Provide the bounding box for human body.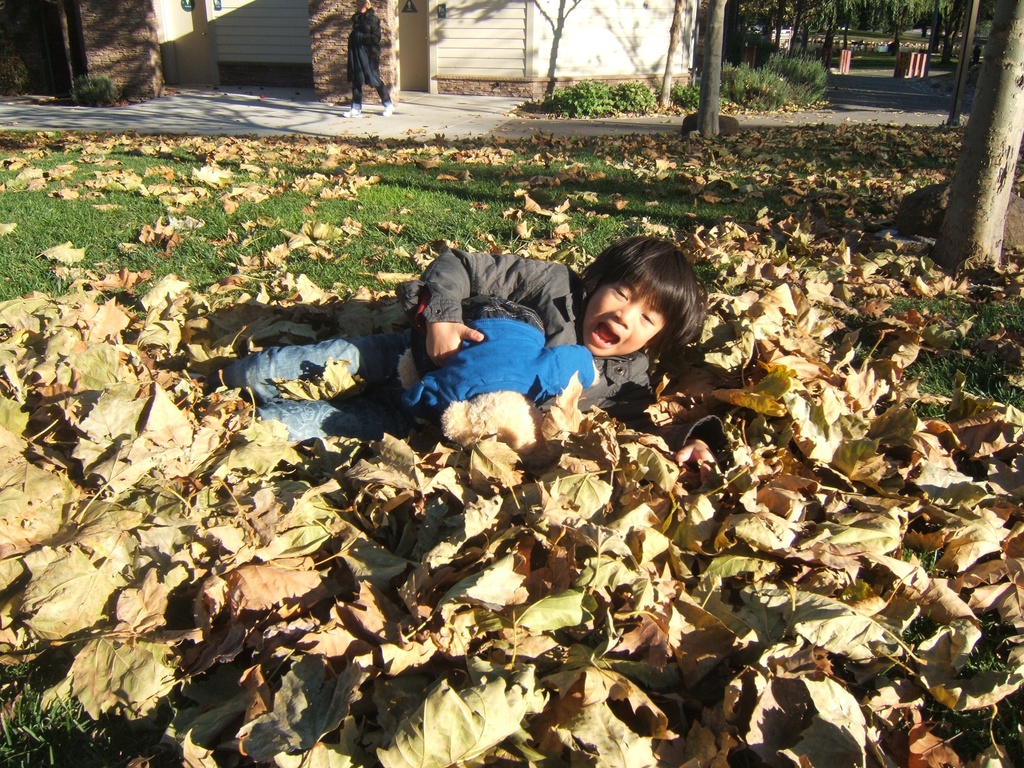
(340, 4, 395, 119).
